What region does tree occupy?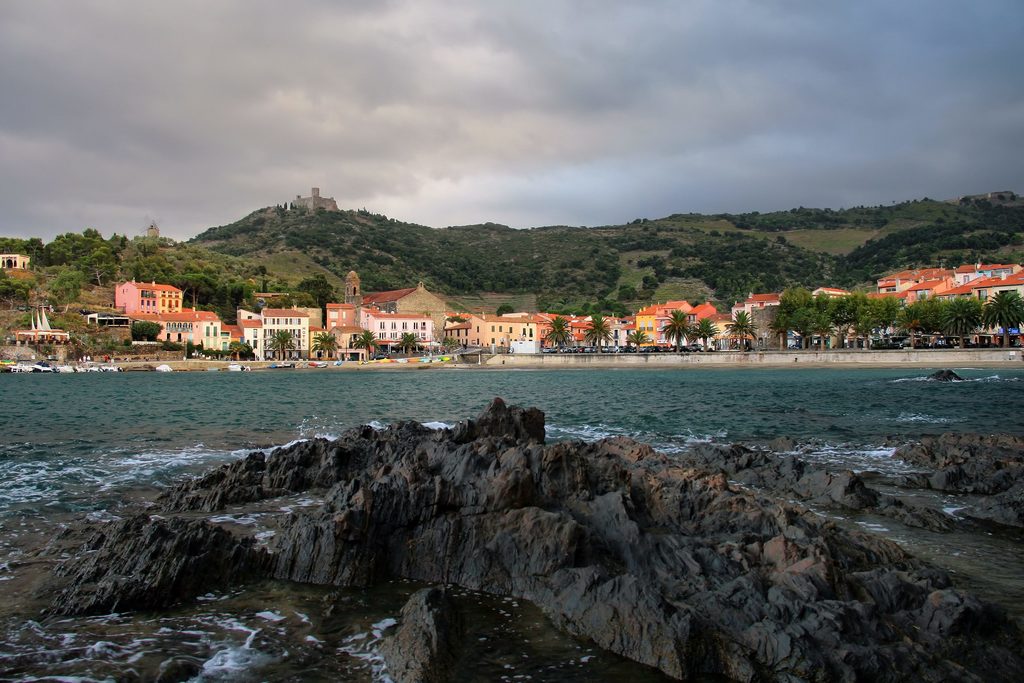
Rect(312, 325, 342, 361).
